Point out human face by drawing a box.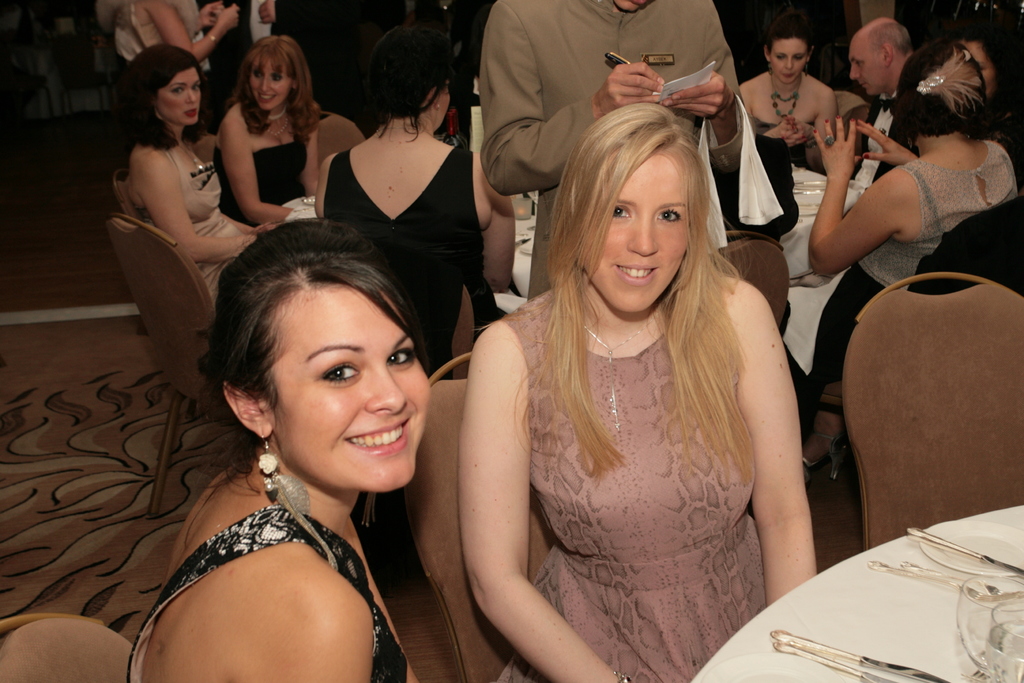
(847,44,881,92).
